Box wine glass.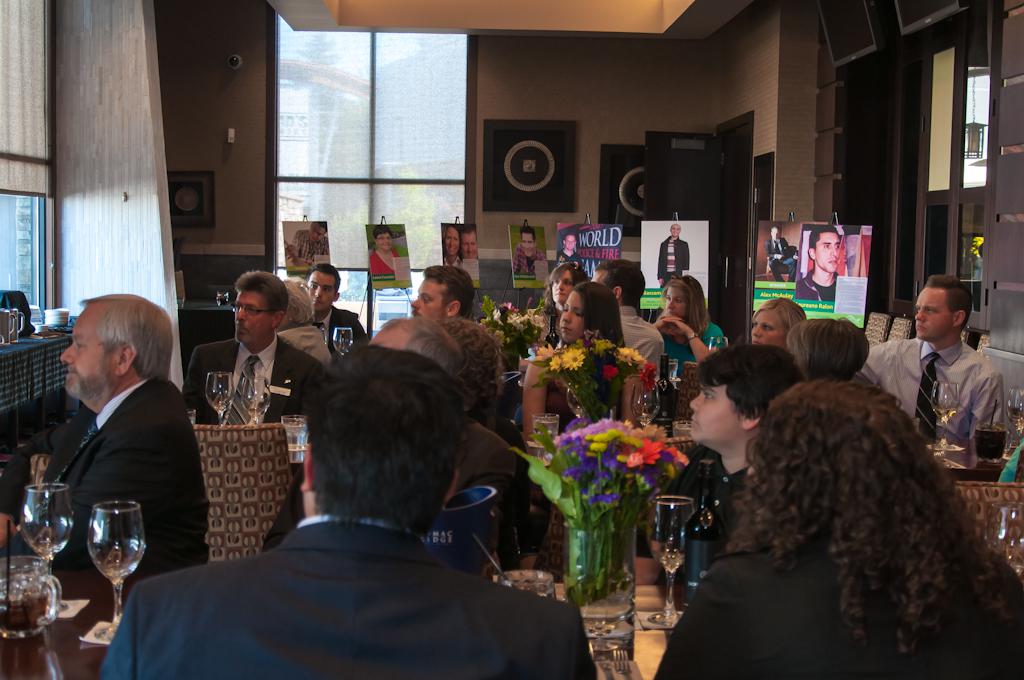
(x1=654, y1=493, x2=696, y2=625).
